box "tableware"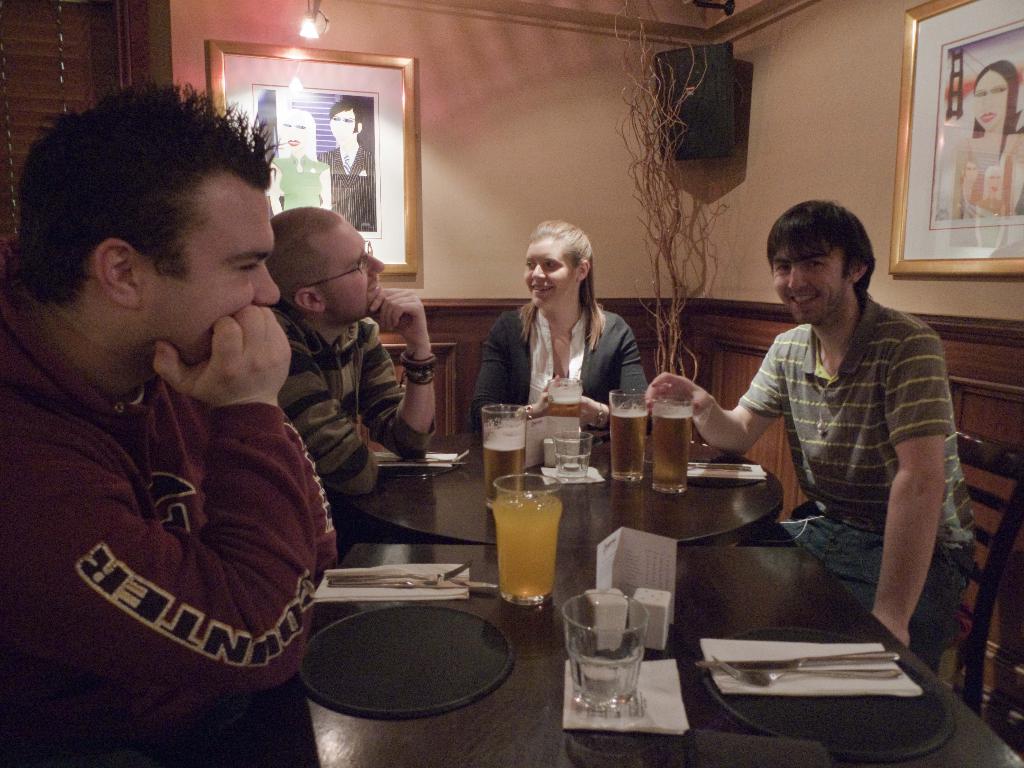
pyautogui.locateOnScreen(377, 461, 467, 465)
